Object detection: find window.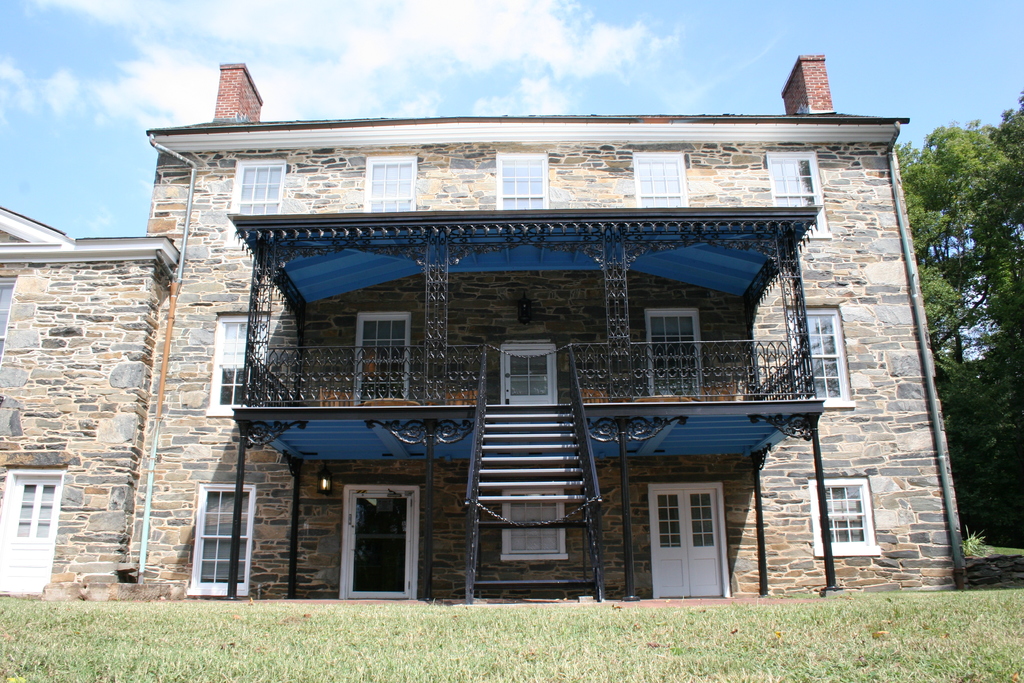
(left=645, top=304, right=705, bottom=403).
